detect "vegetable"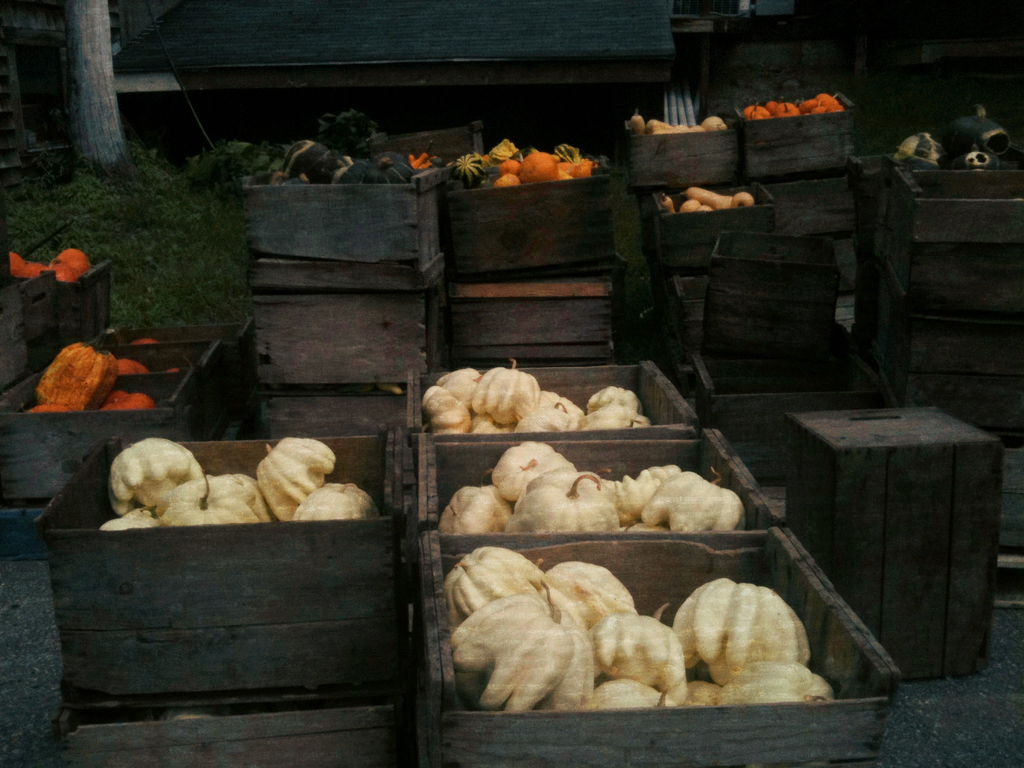
bbox(165, 366, 181, 376)
